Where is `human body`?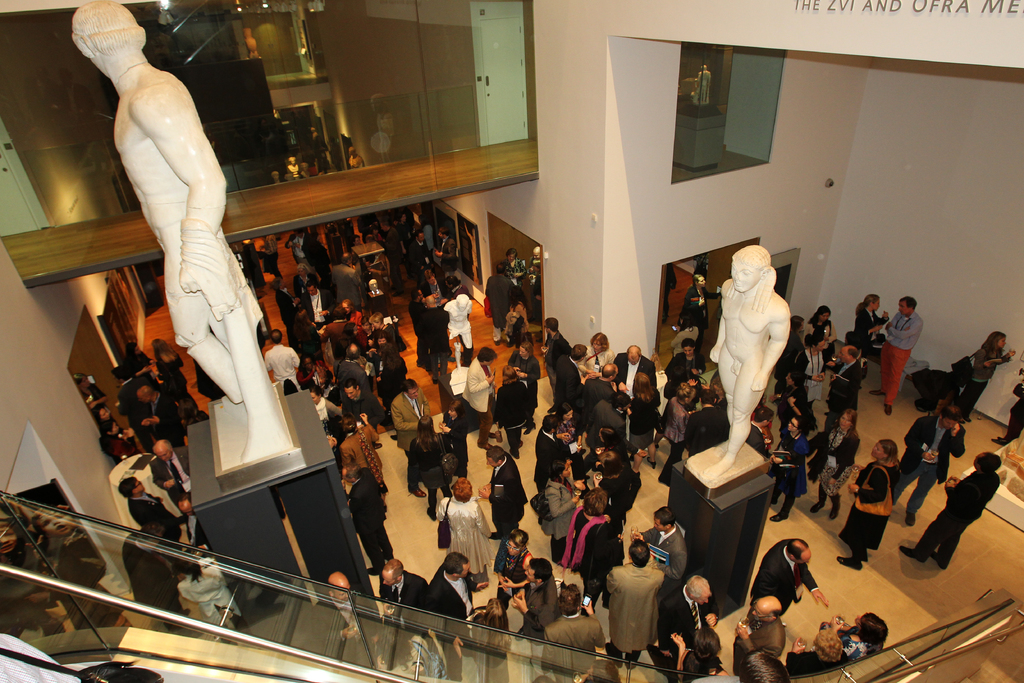
489 361 525 452.
